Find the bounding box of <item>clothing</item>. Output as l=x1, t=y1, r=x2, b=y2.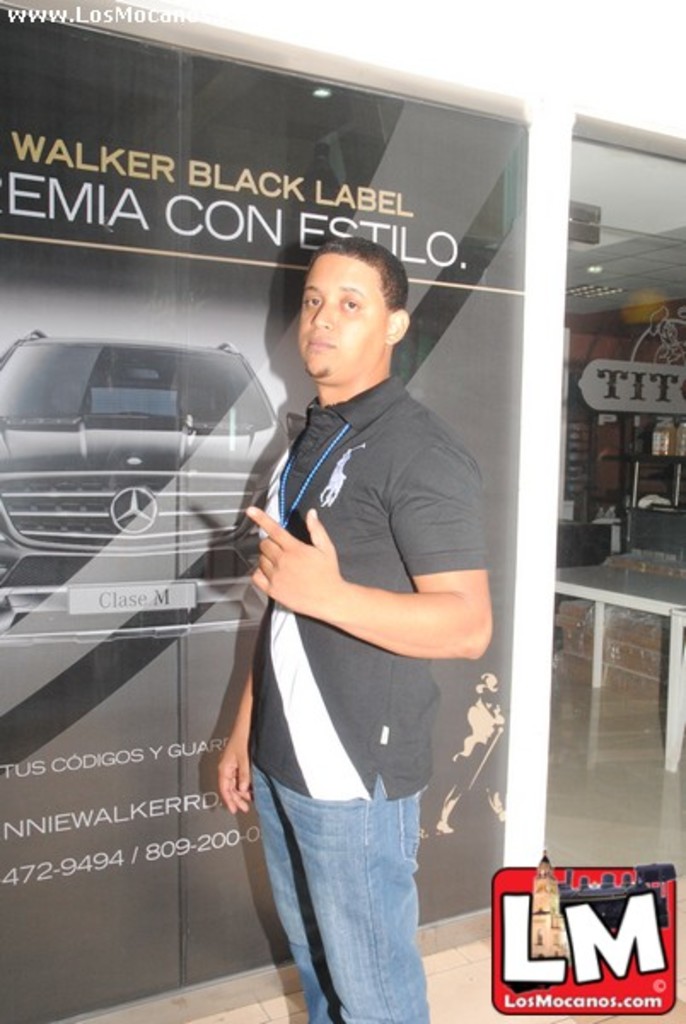
l=246, t=280, r=497, b=824.
